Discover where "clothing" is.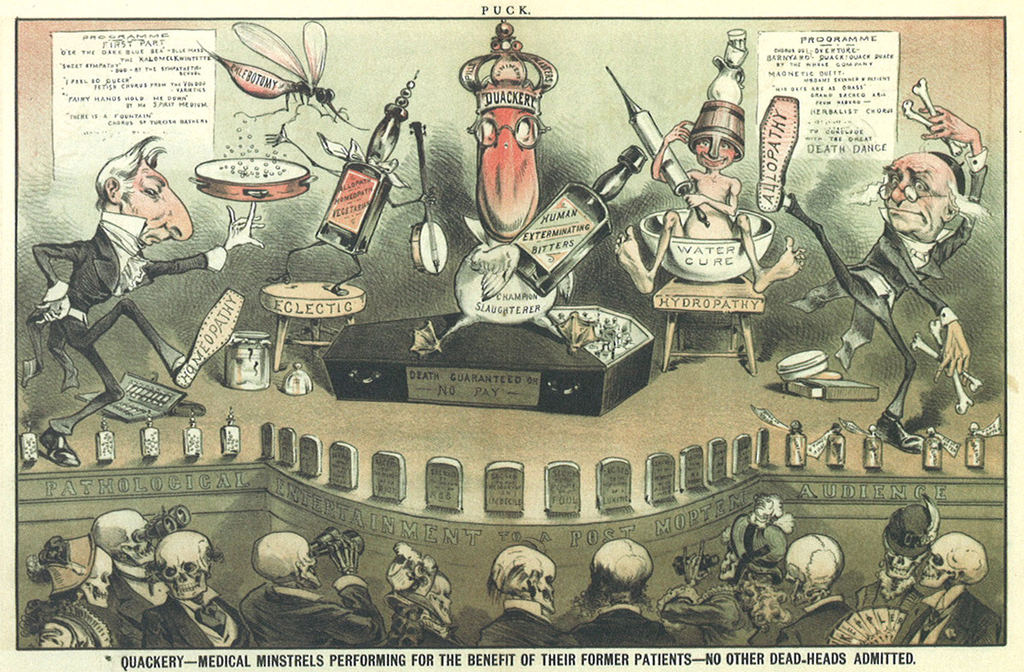
Discovered at [238, 587, 387, 642].
